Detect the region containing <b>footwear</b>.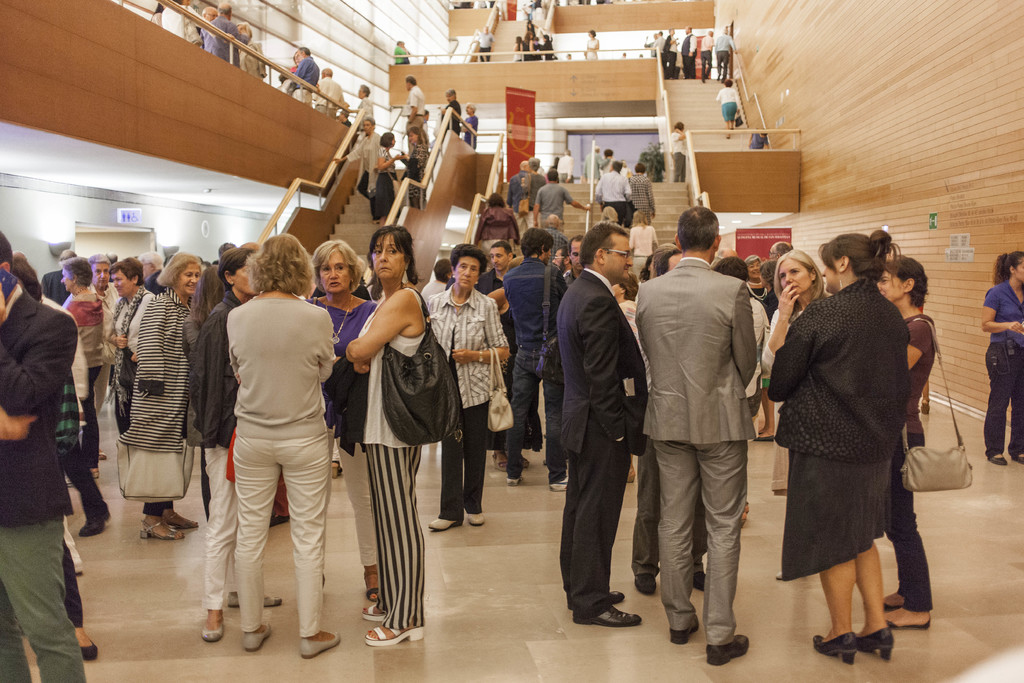
region(243, 627, 278, 654).
